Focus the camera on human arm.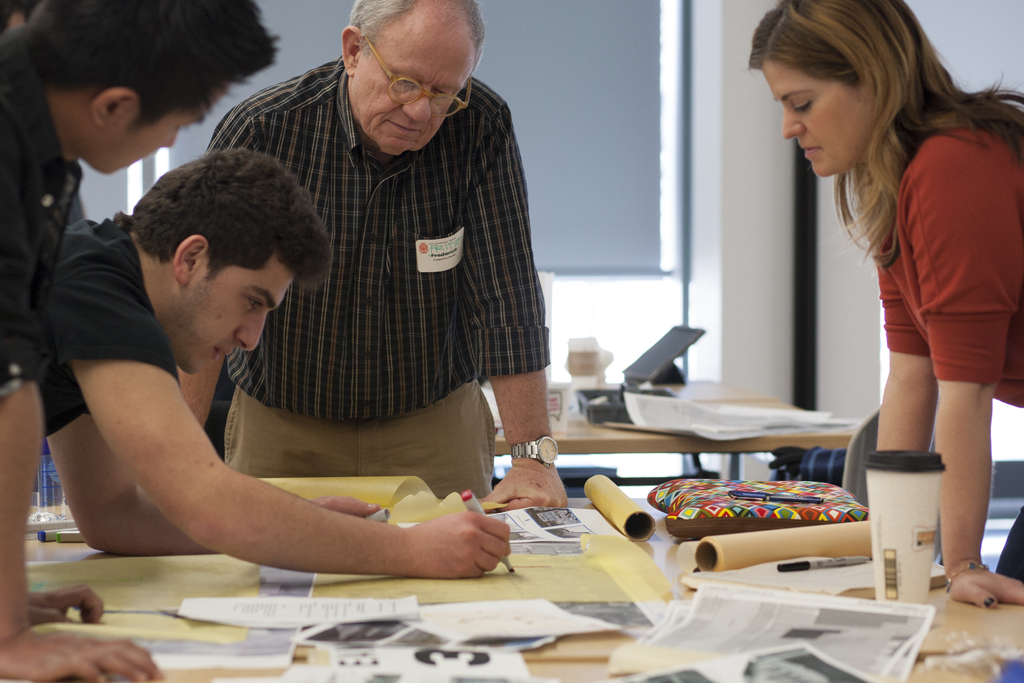
Focus region: bbox=(863, 234, 953, 465).
